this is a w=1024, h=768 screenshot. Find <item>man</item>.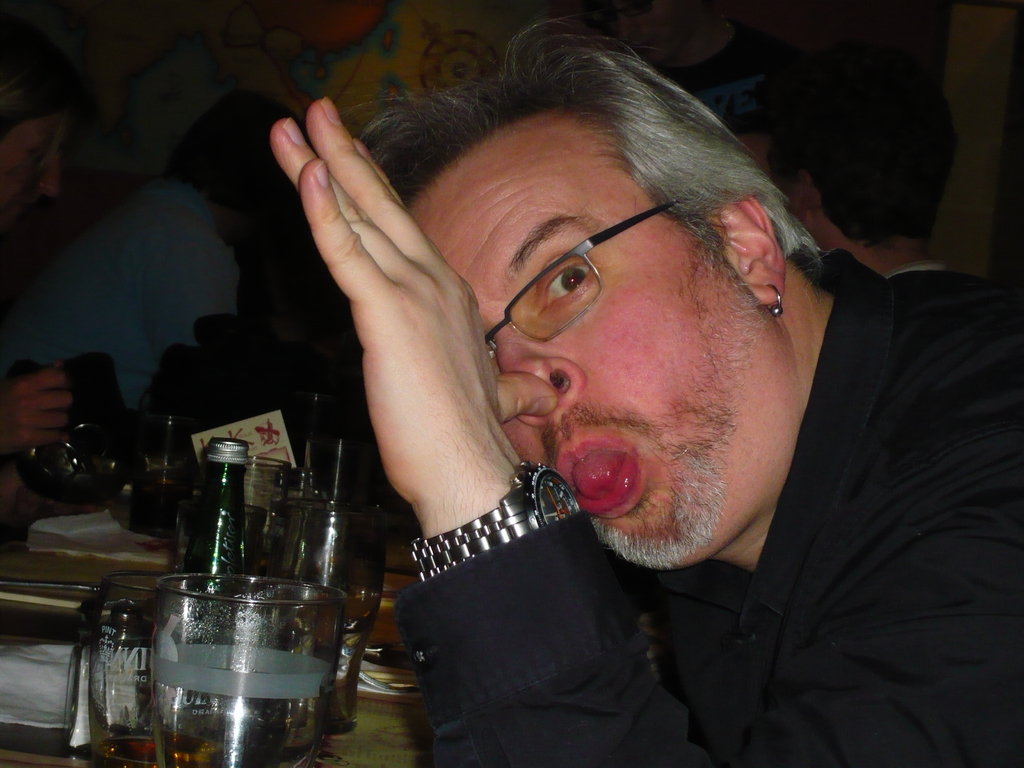
Bounding box: (left=278, top=1, right=1014, bottom=748).
